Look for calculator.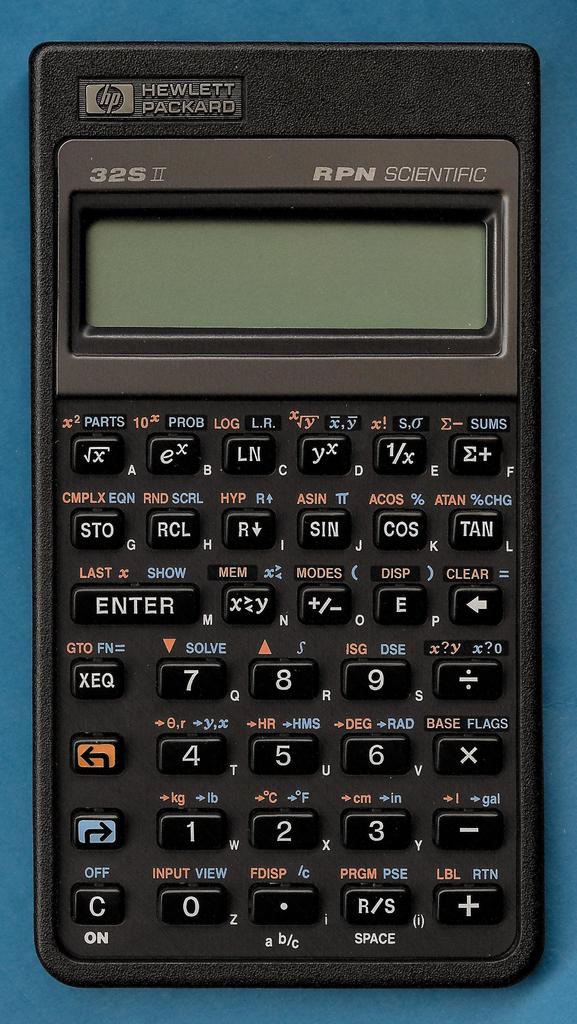
Found: pyautogui.locateOnScreen(30, 40, 550, 995).
